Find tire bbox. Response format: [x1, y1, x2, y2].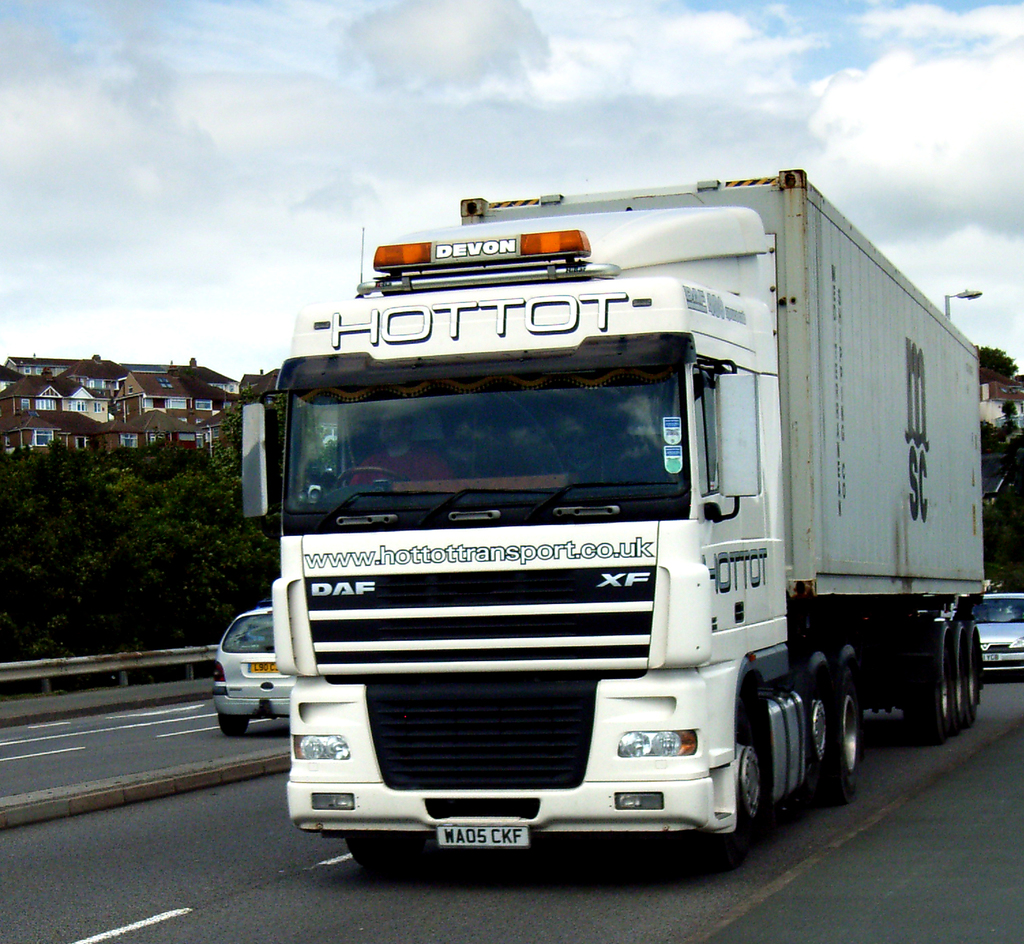
[818, 670, 862, 802].
